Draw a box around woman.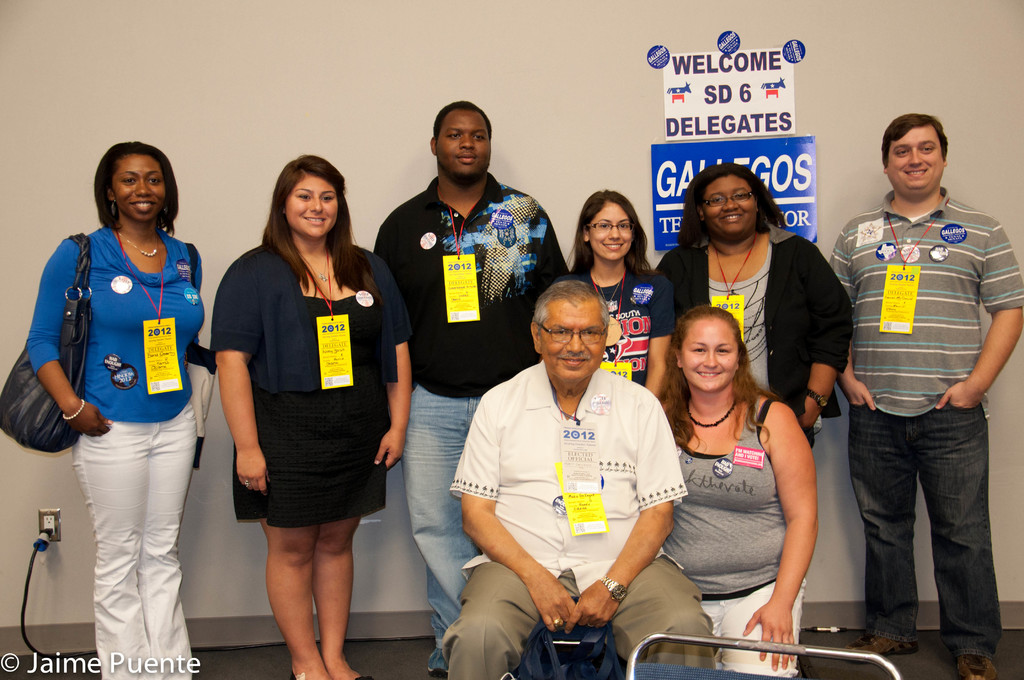
(left=22, top=133, right=203, bottom=675).
